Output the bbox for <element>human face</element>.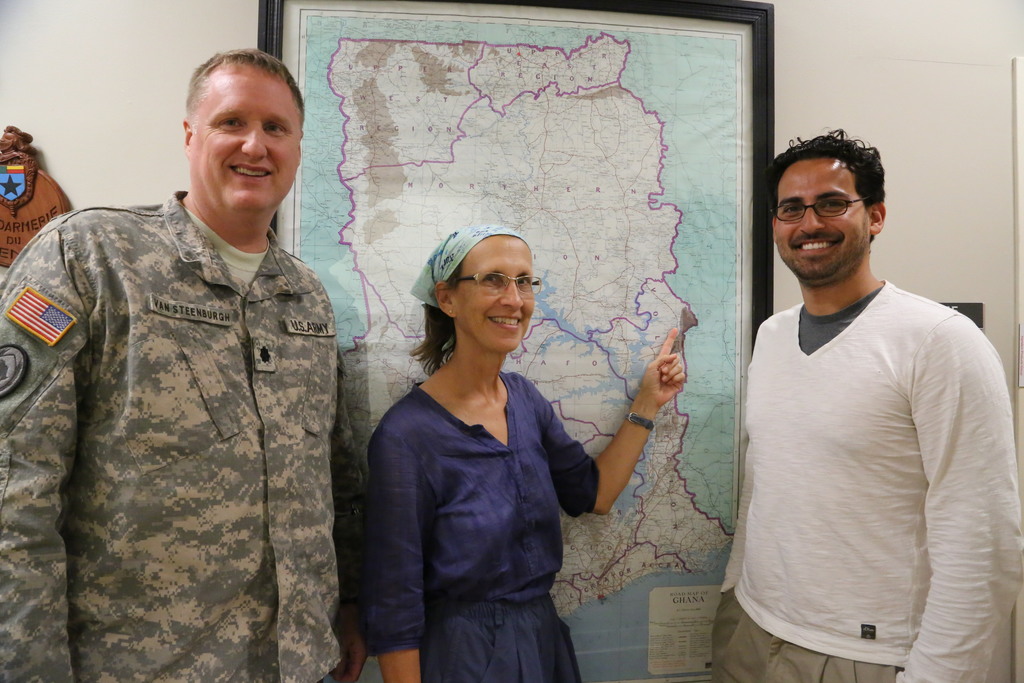
[left=188, top=63, right=302, bottom=208].
